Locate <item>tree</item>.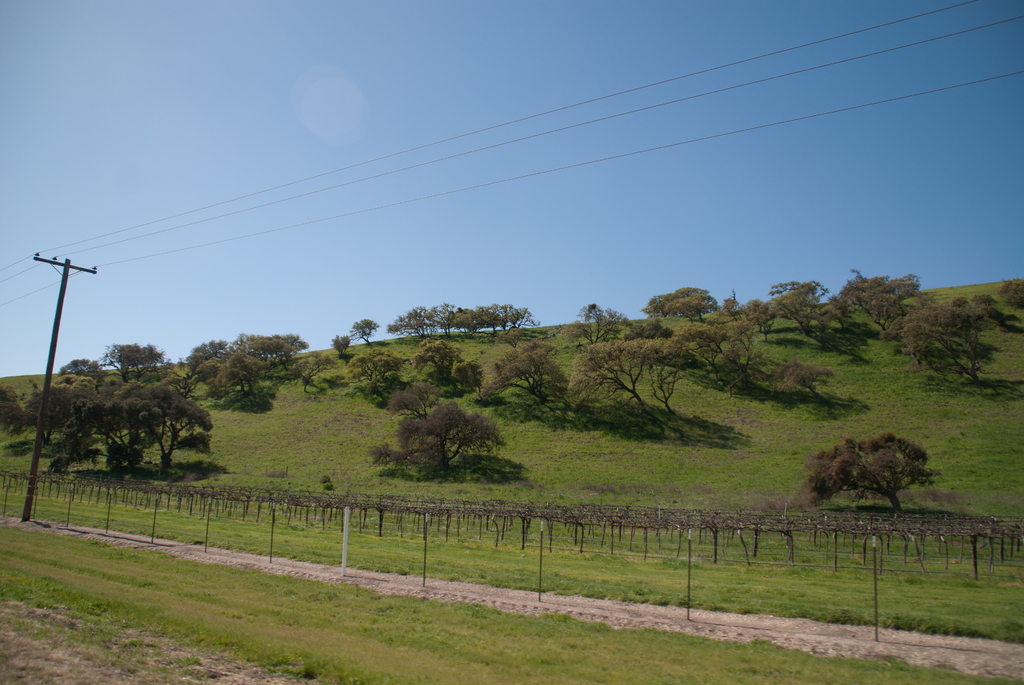
Bounding box: x1=369 y1=400 x2=497 y2=485.
